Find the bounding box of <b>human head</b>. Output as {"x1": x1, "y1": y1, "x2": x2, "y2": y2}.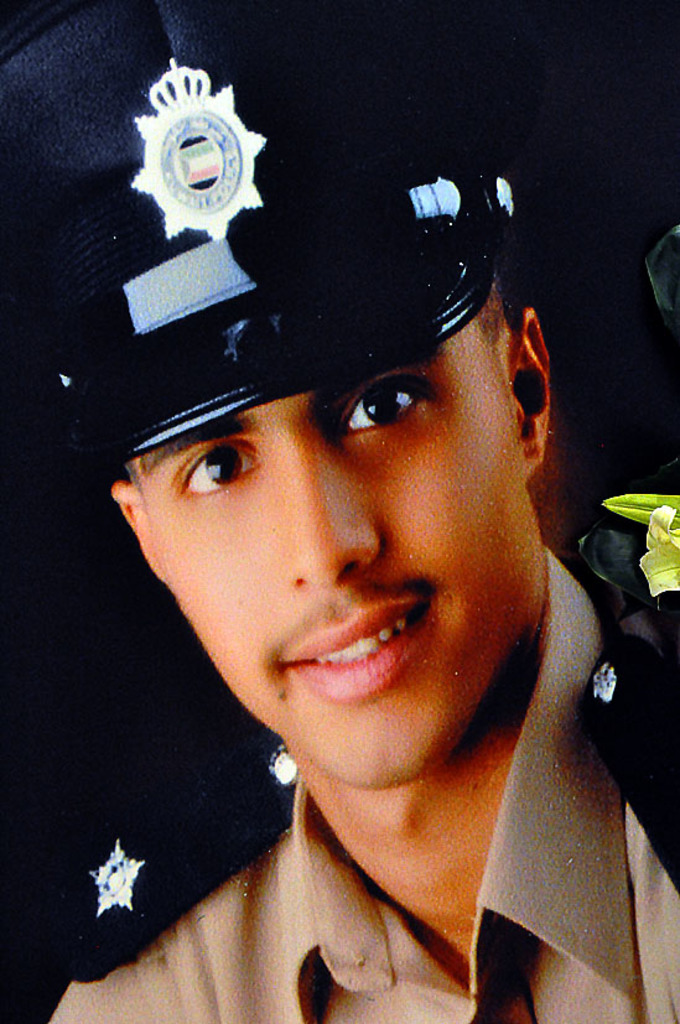
{"x1": 78, "y1": 108, "x2": 582, "y2": 775}.
